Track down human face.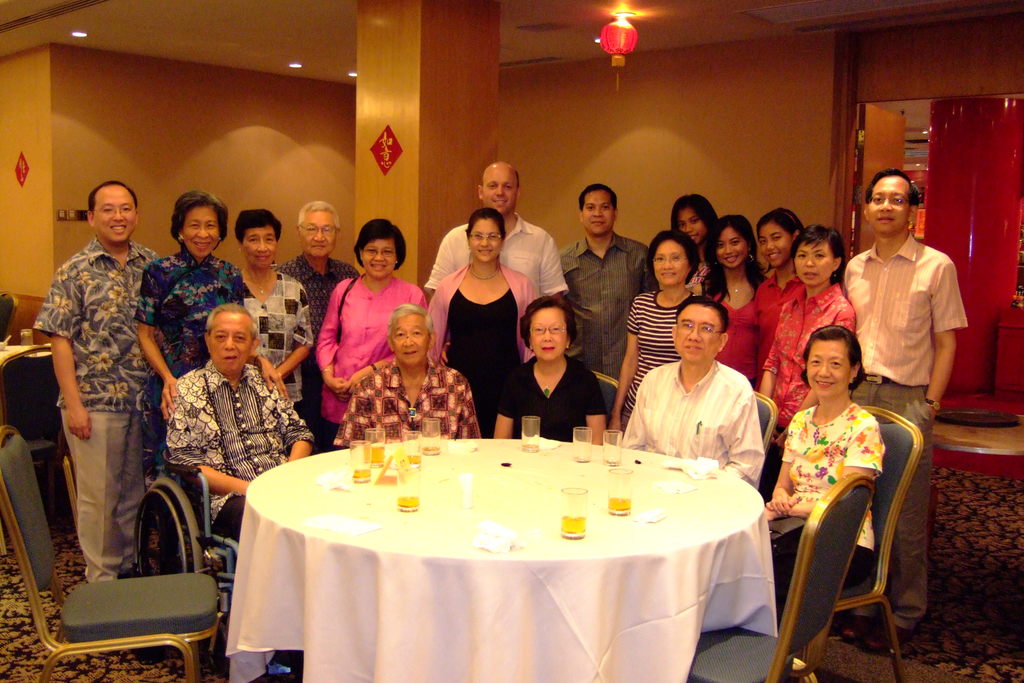
Tracked to (649, 243, 690, 284).
